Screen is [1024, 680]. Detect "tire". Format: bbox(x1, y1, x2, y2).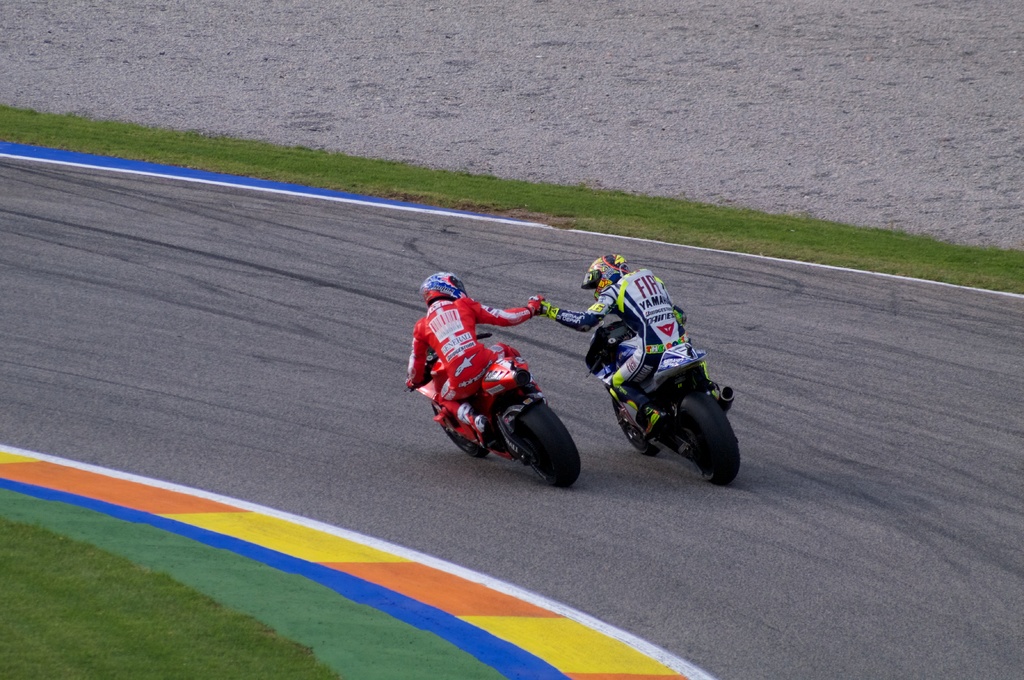
bbox(680, 394, 743, 487).
